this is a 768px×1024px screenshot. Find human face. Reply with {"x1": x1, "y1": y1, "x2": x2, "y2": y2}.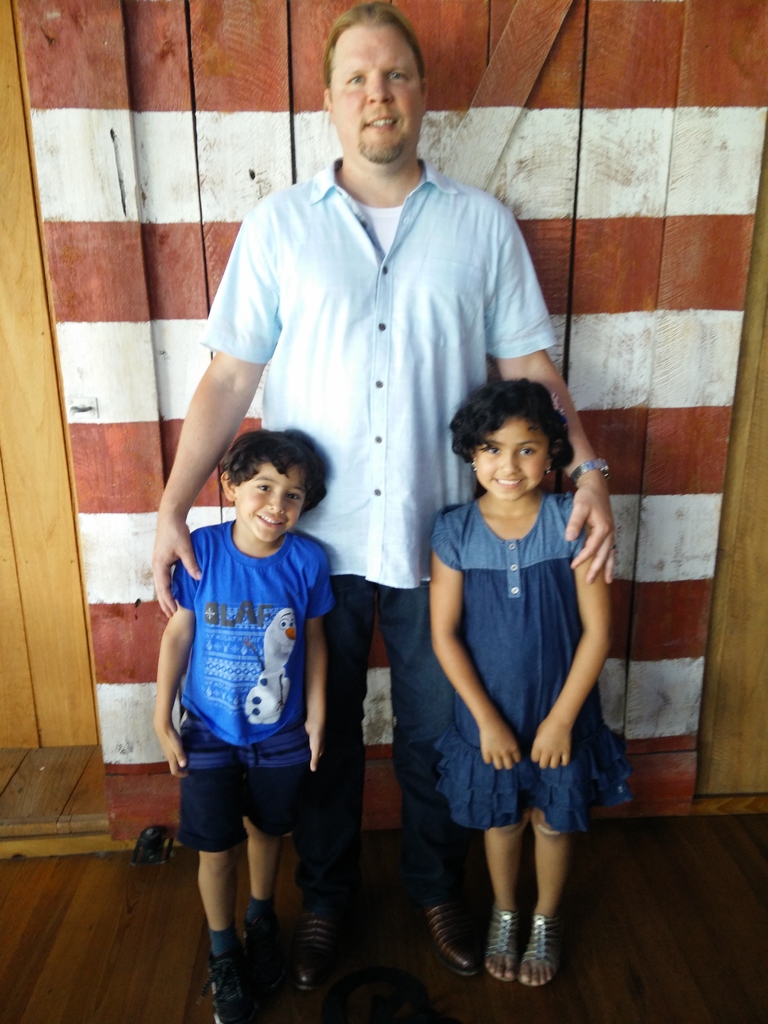
{"x1": 233, "y1": 461, "x2": 310, "y2": 541}.
